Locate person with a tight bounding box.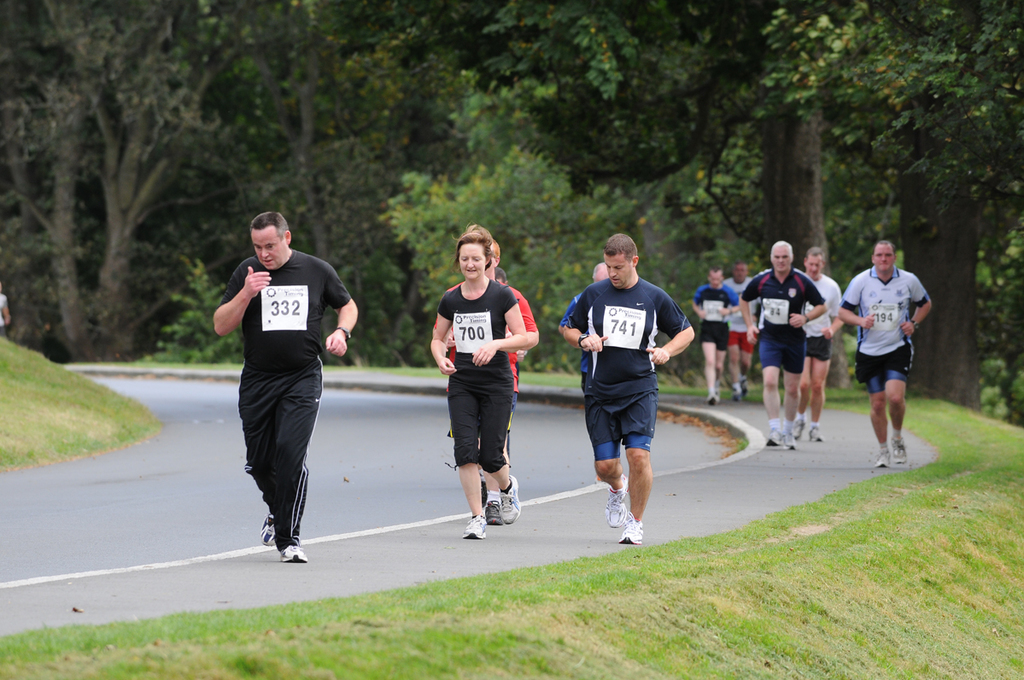
select_region(840, 233, 937, 471).
